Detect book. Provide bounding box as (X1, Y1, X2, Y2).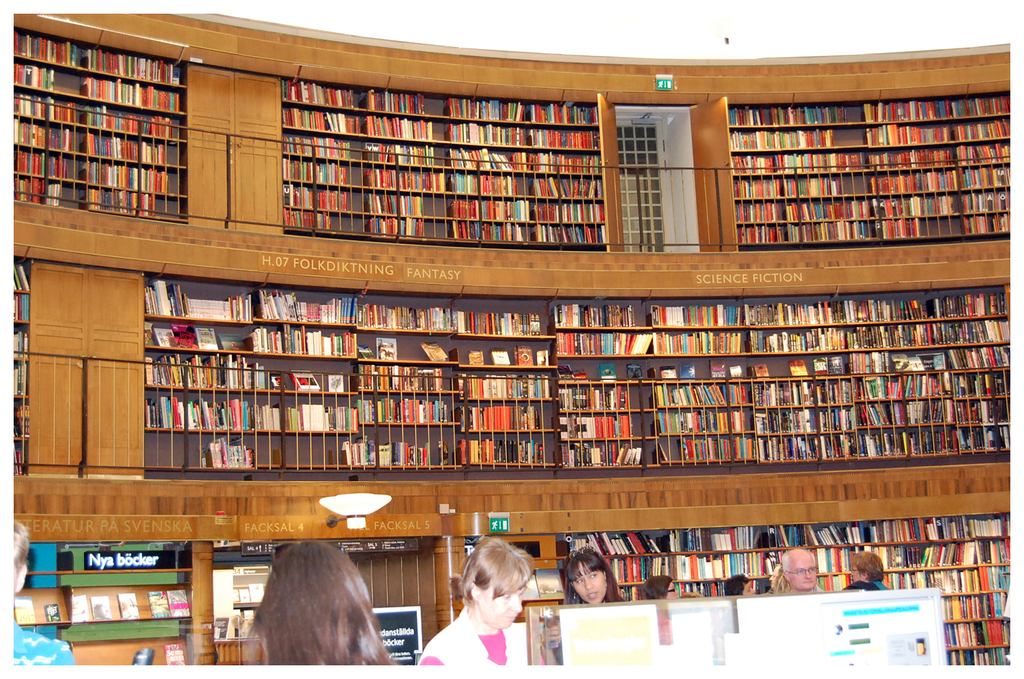
(94, 596, 115, 616).
